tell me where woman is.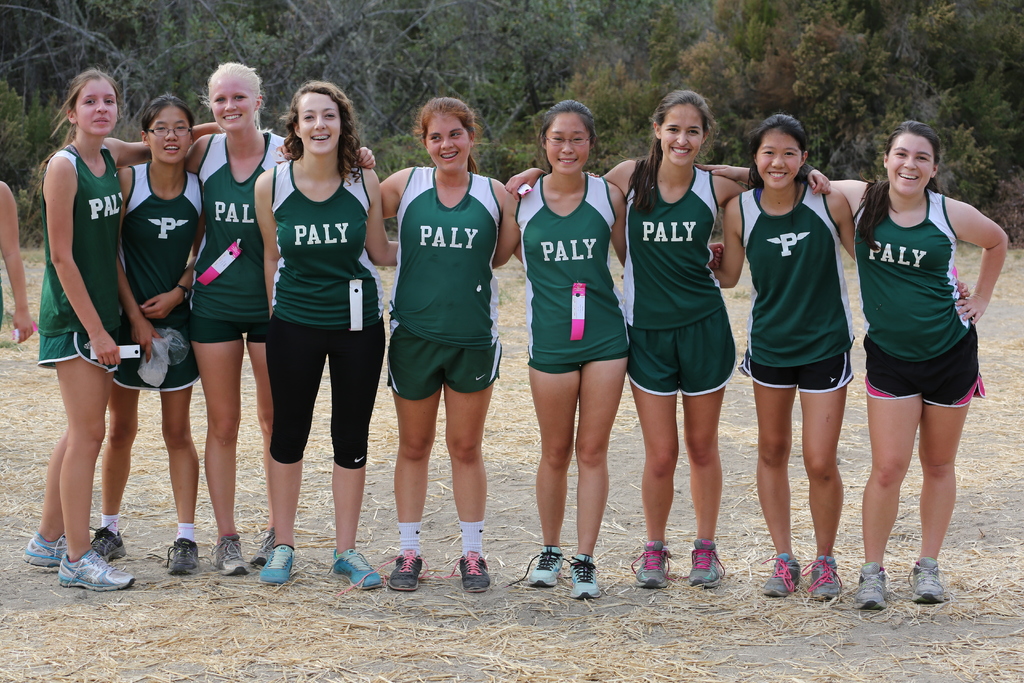
woman is at (251,78,404,591).
